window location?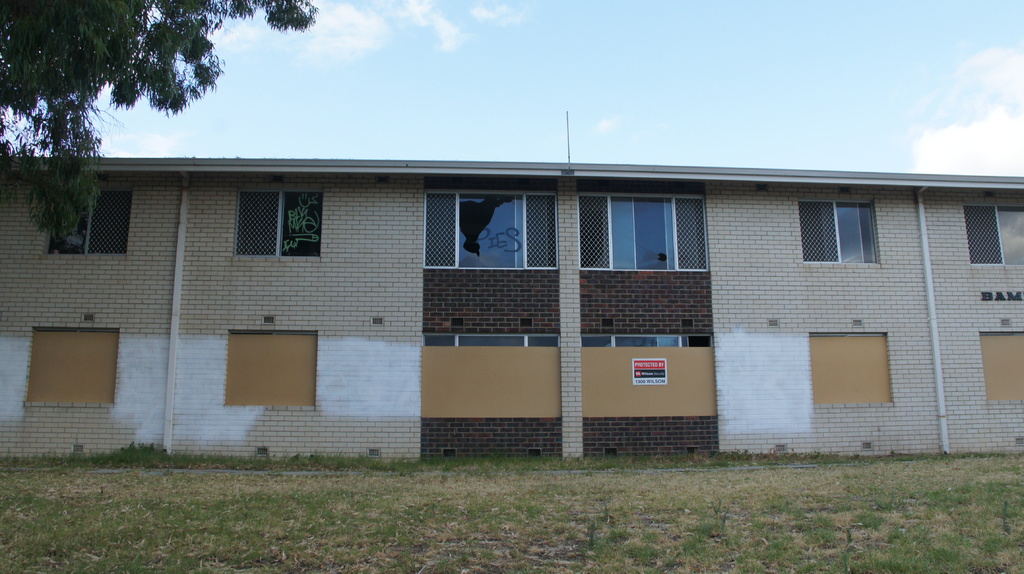
pyautogui.locateOnScreen(232, 191, 323, 257)
